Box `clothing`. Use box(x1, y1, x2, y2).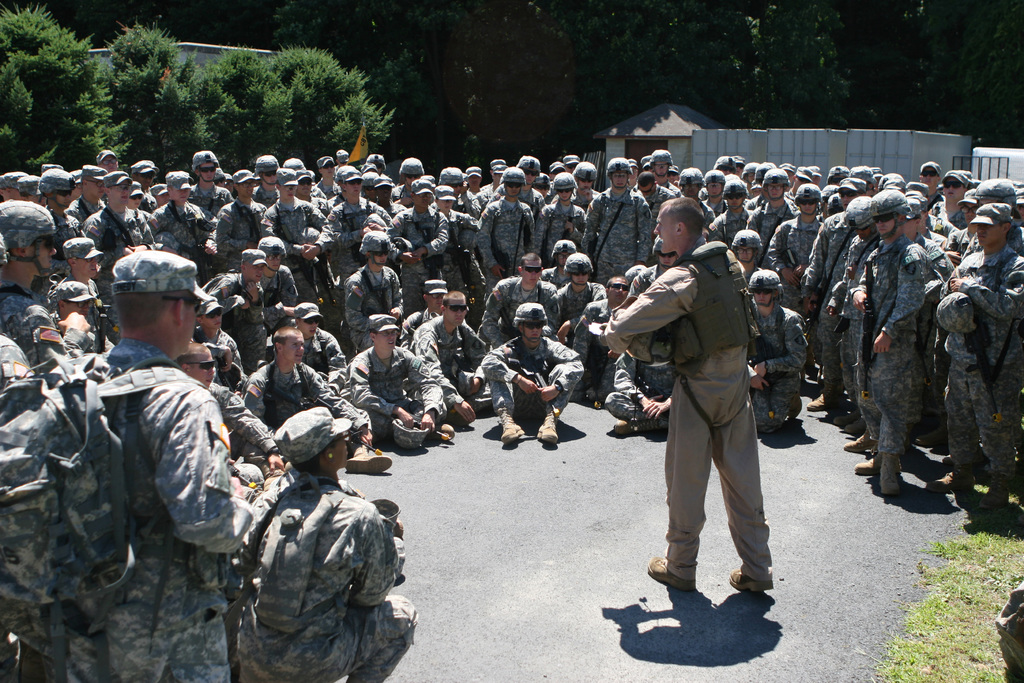
box(586, 189, 653, 284).
